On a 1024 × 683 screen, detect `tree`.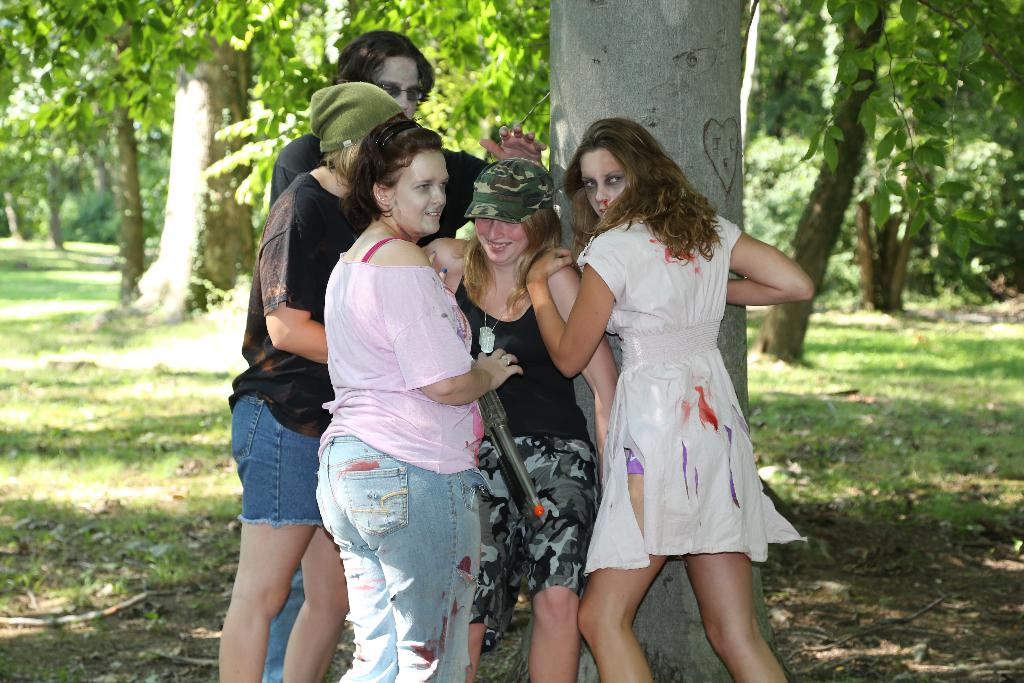
[x1=502, y1=0, x2=794, y2=682].
